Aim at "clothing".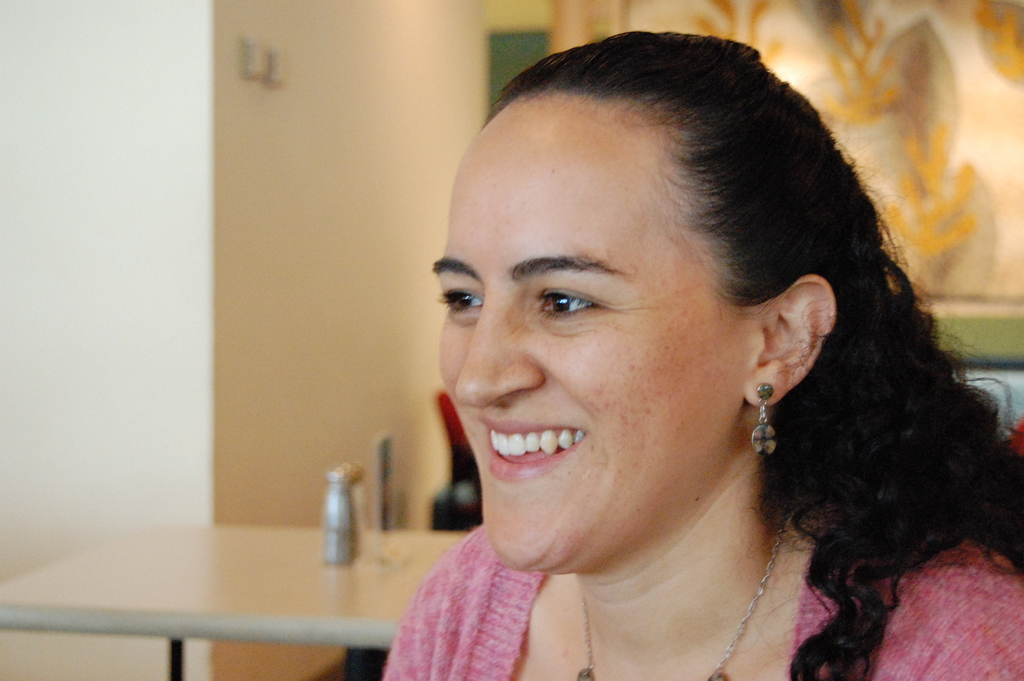
Aimed at (x1=385, y1=543, x2=1023, y2=680).
